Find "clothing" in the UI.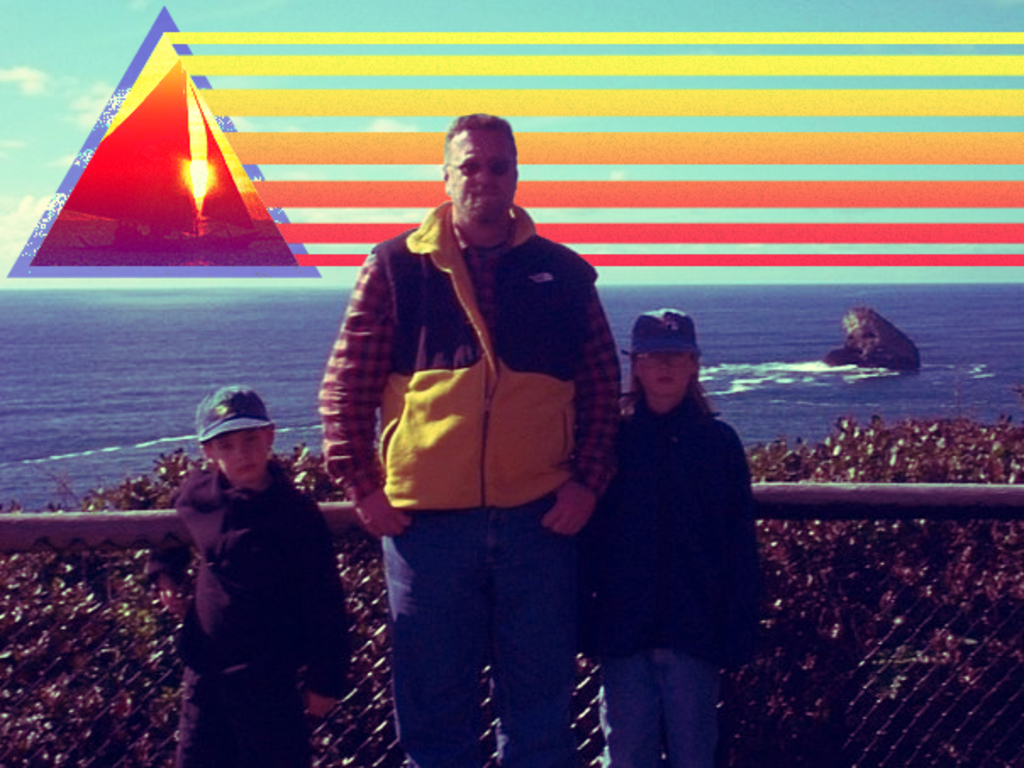
UI element at {"x1": 578, "y1": 383, "x2": 760, "y2": 766}.
